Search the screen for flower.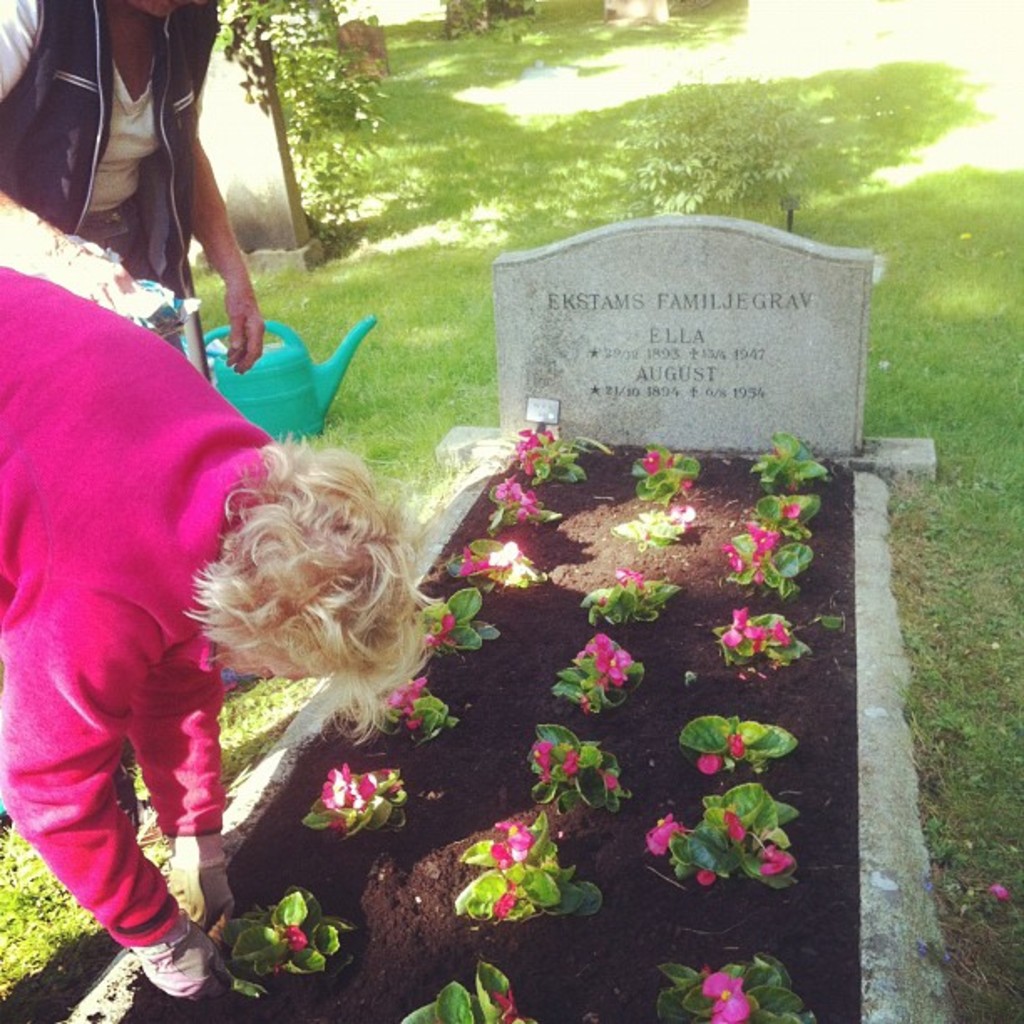
Found at (698,755,721,780).
